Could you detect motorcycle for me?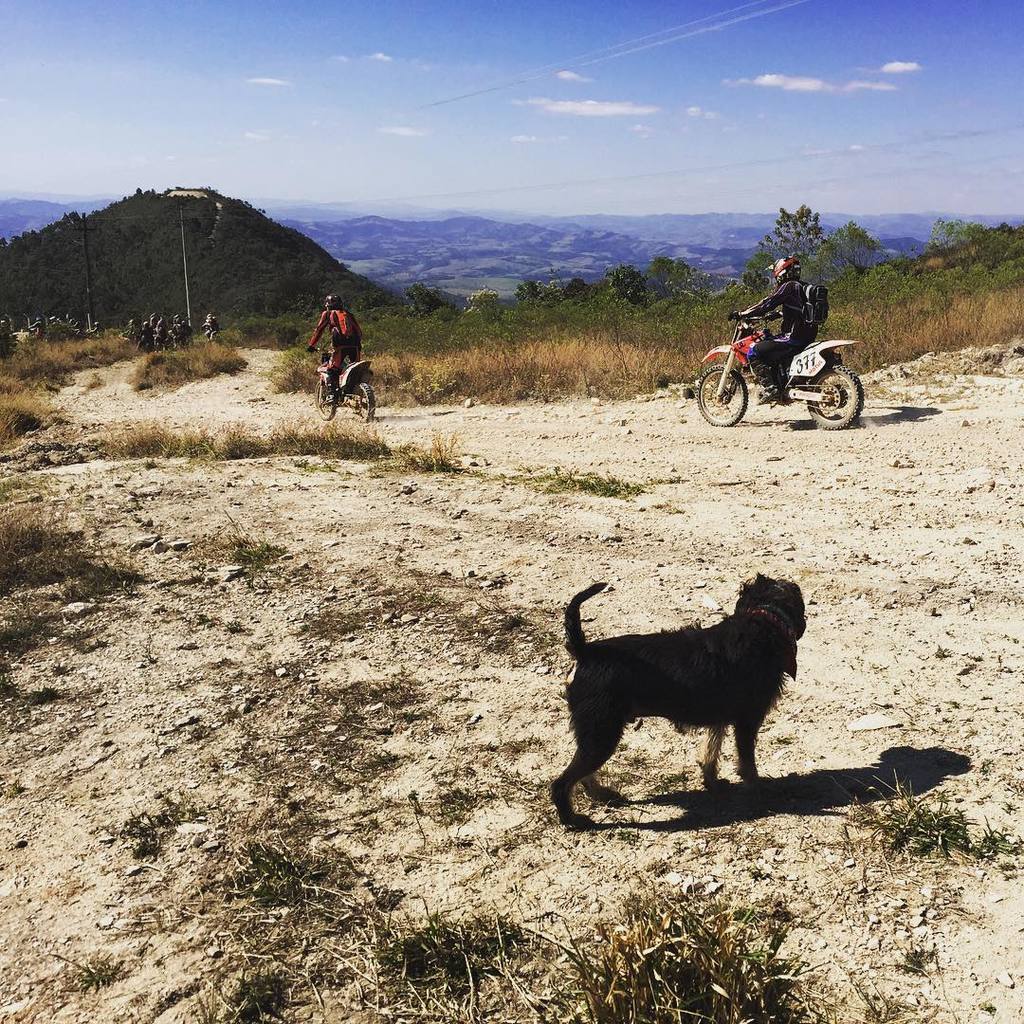
Detection result: rect(696, 266, 866, 436).
